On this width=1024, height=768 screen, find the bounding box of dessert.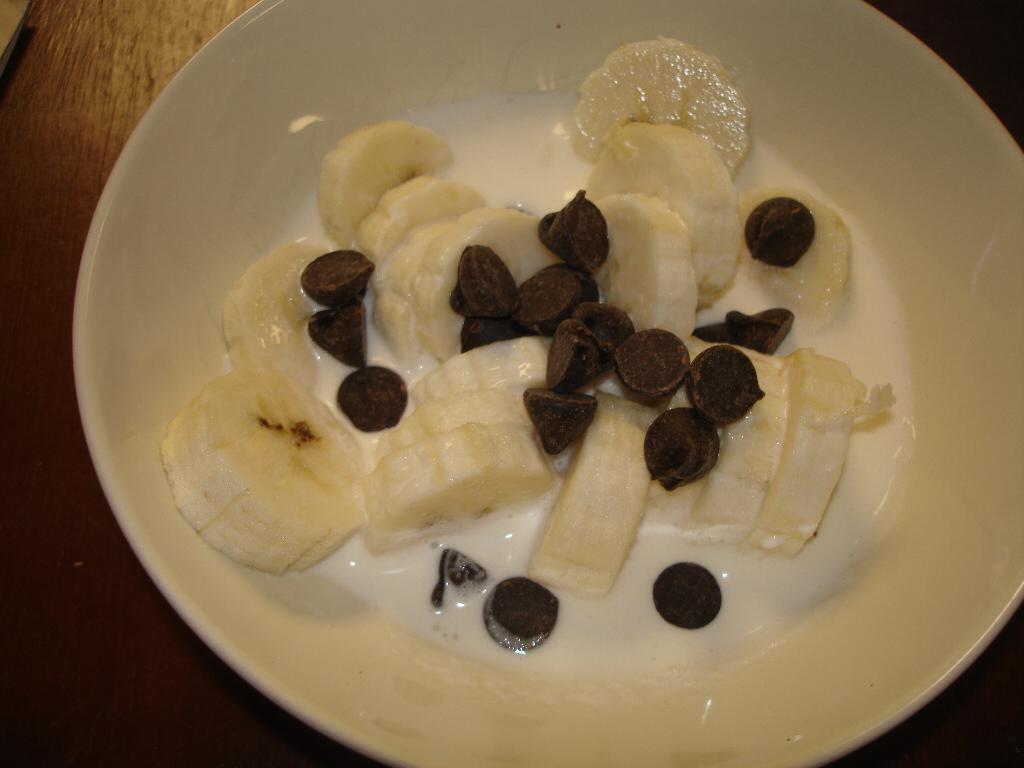
Bounding box: pyautogui.locateOnScreen(161, 48, 968, 751).
